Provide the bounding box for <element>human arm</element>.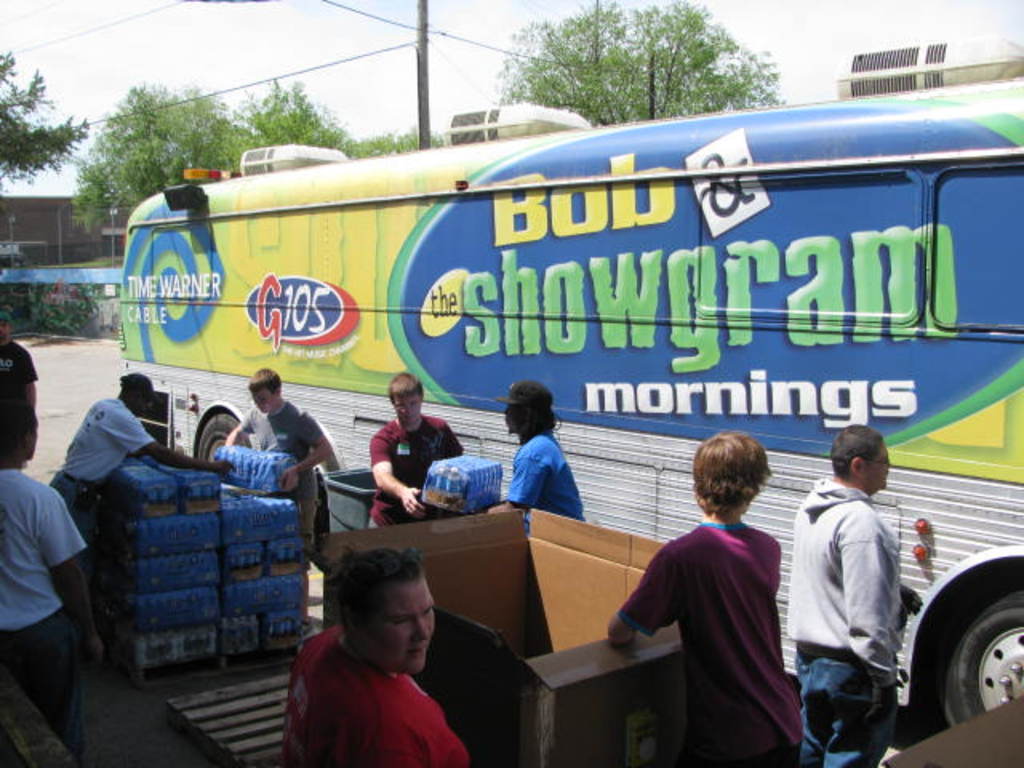
330 698 459 766.
